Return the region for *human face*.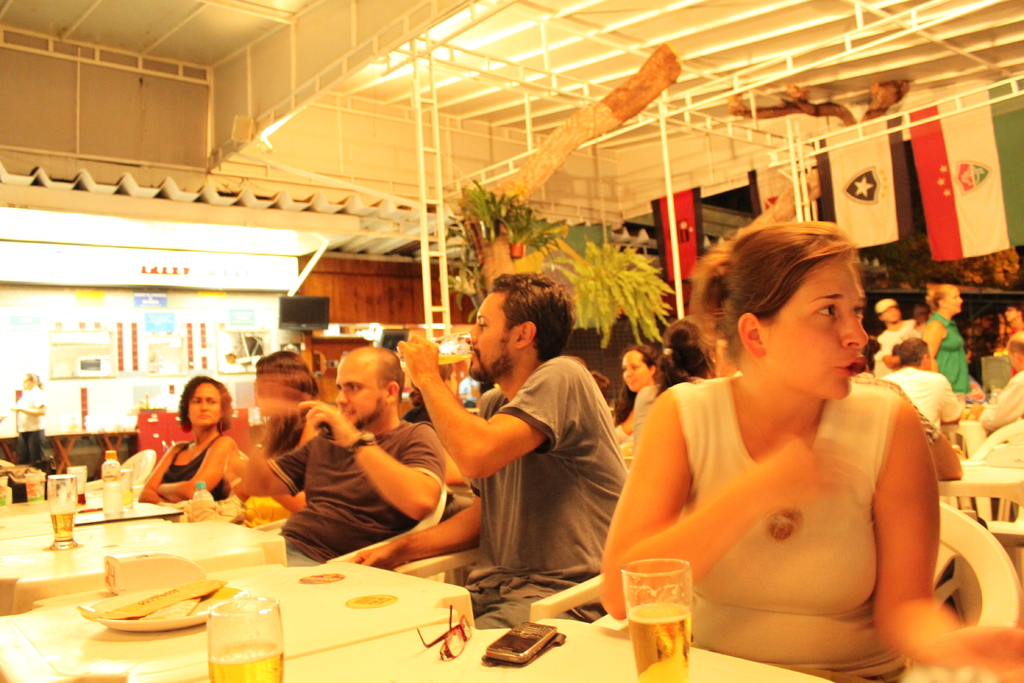
<region>771, 259, 872, 397</region>.
